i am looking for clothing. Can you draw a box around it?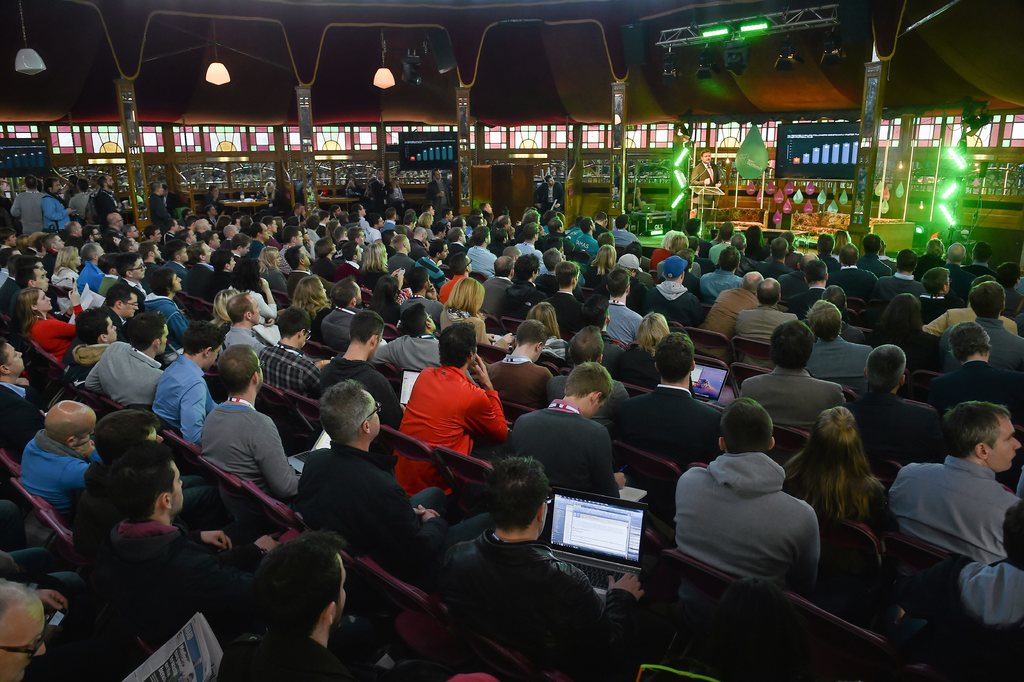
Sure, the bounding box is bbox(590, 330, 625, 362).
